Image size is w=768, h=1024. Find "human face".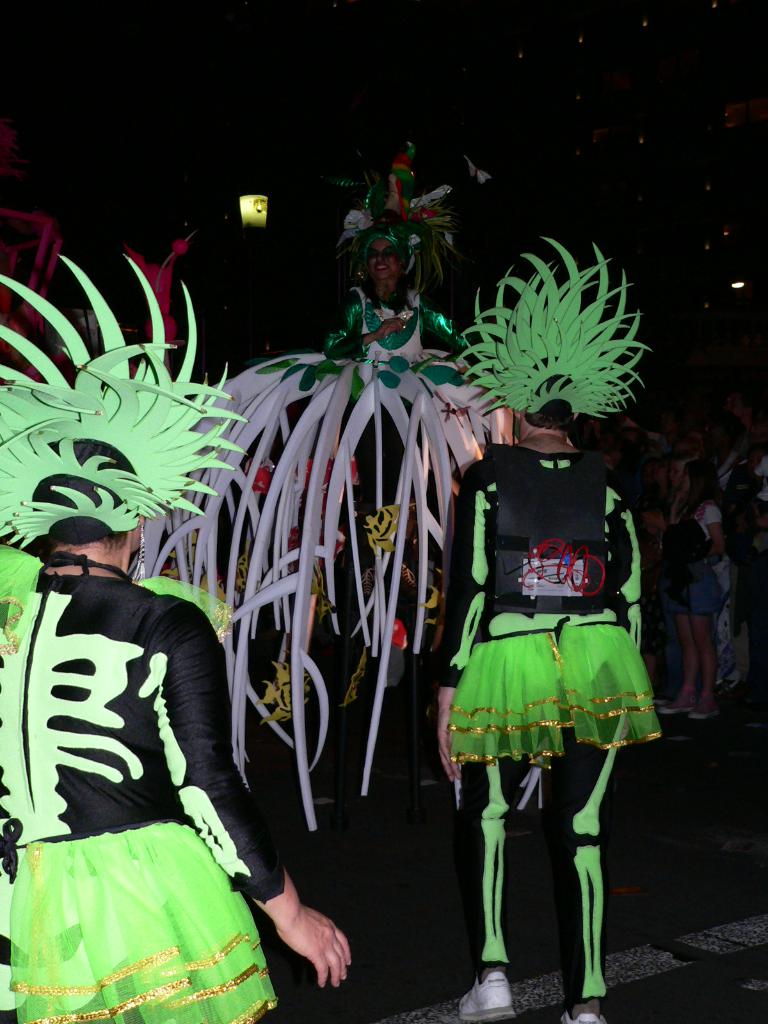
(748, 423, 767, 447).
